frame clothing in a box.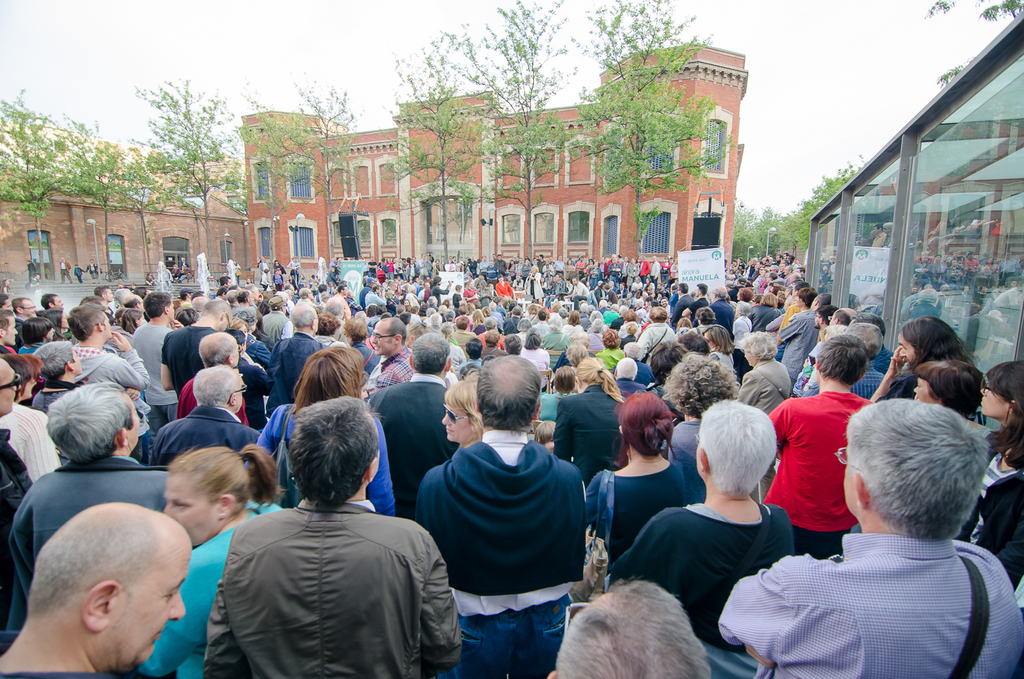
l=74, t=264, r=81, b=283.
